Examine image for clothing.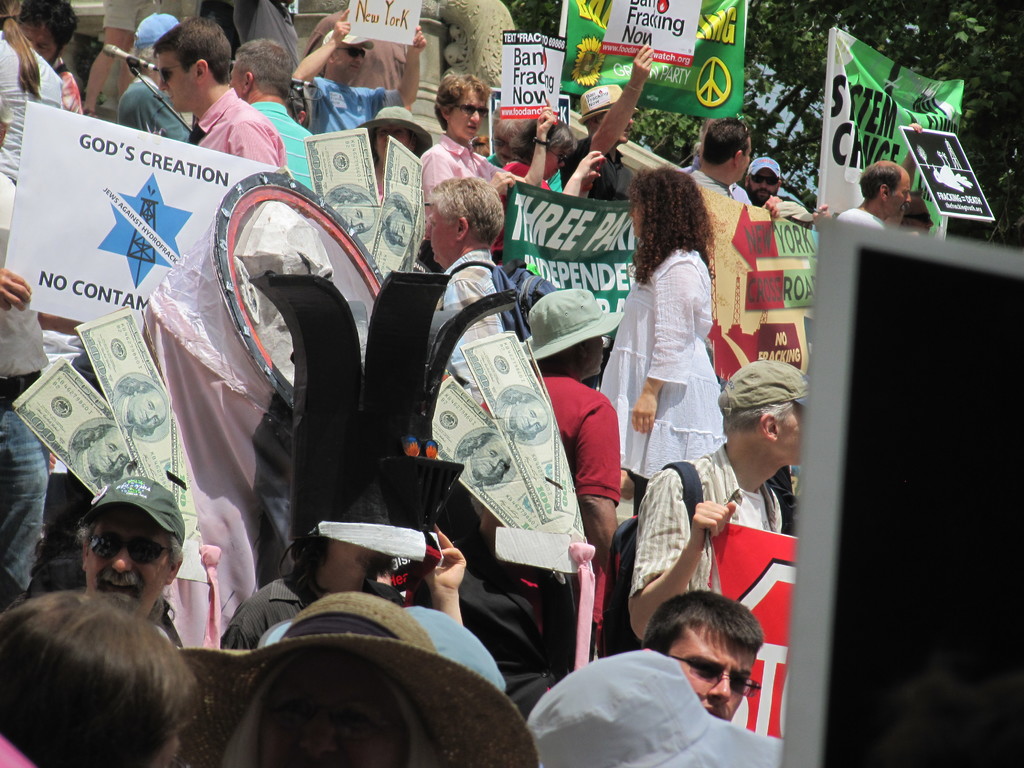
Examination result: l=614, t=201, r=737, b=497.
